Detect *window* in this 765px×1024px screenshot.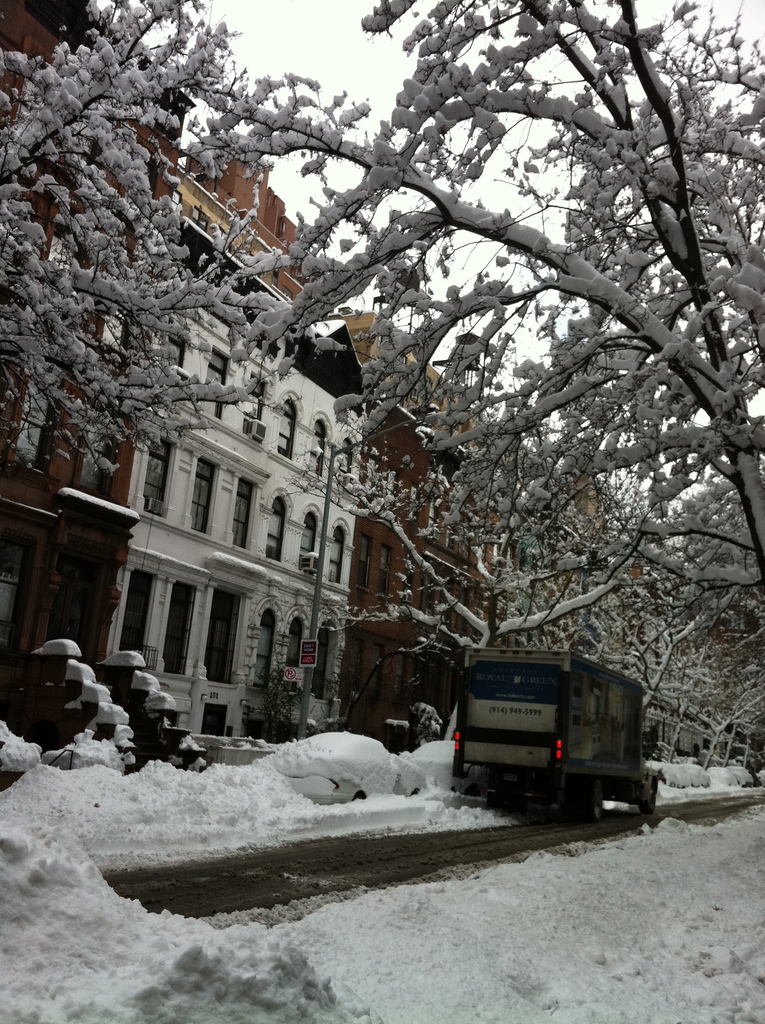
Detection: (x1=378, y1=546, x2=392, y2=593).
